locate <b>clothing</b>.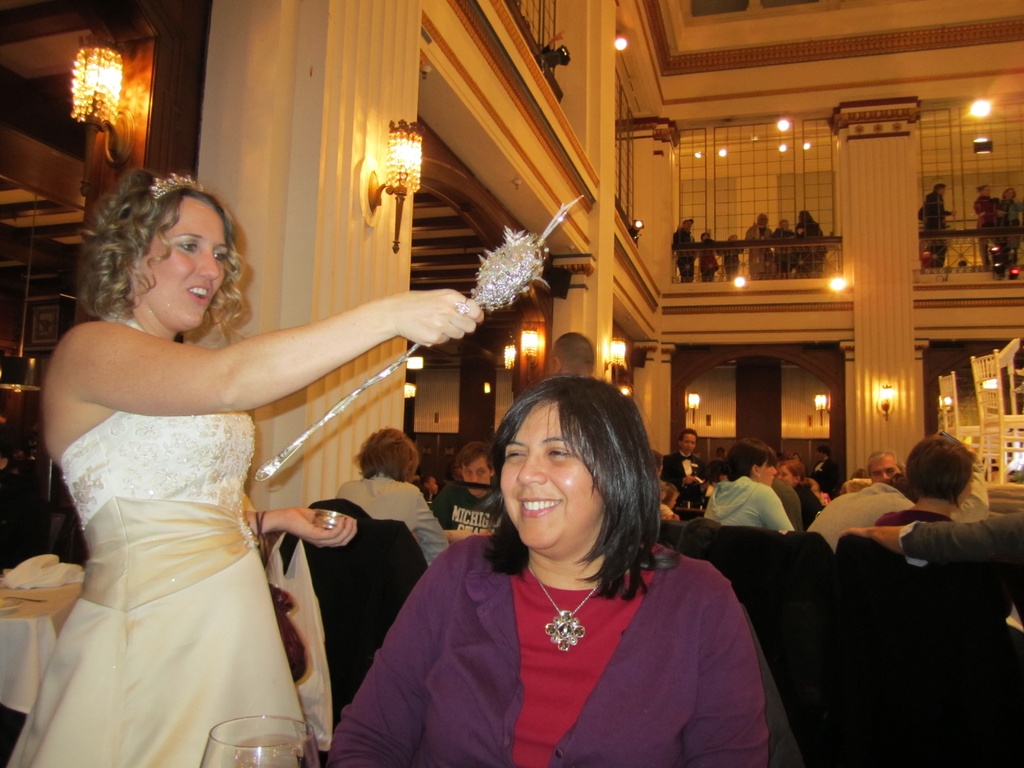
Bounding box: crop(748, 223, 779, 273).
